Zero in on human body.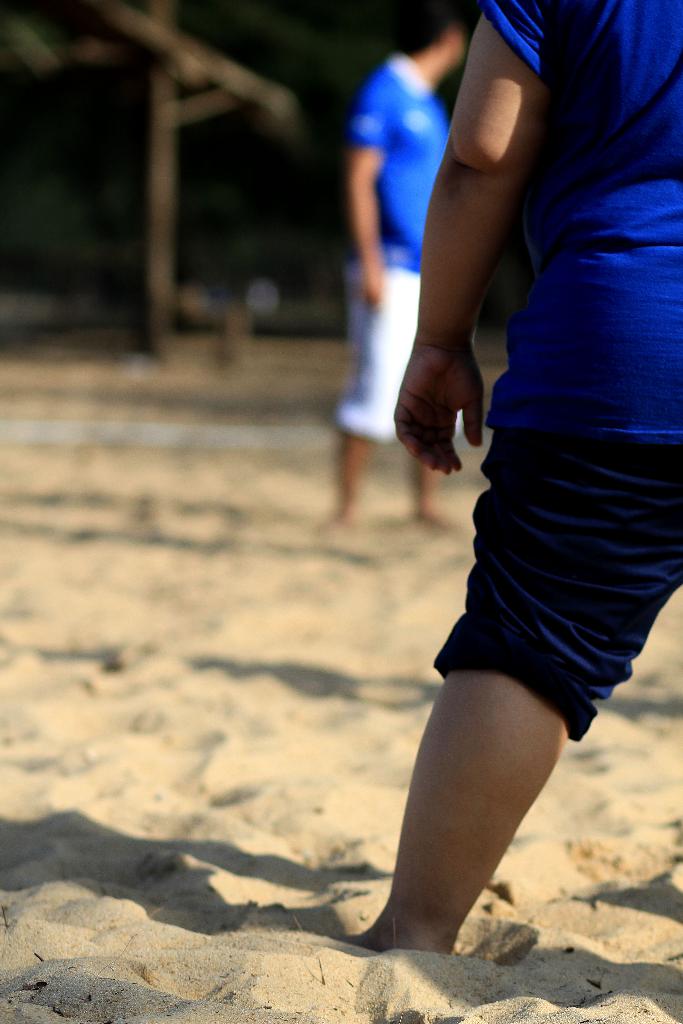
Zeroed in: 325:0:670:931.
